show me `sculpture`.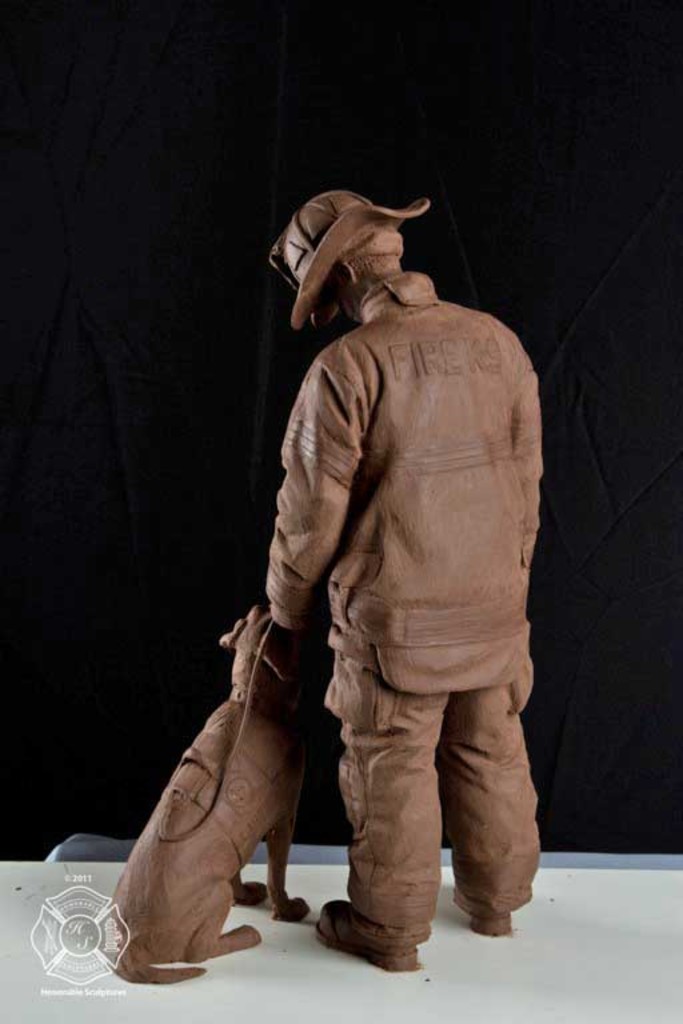
`sculpture` is here: left=239, top=180, right=563, bottom=980.
